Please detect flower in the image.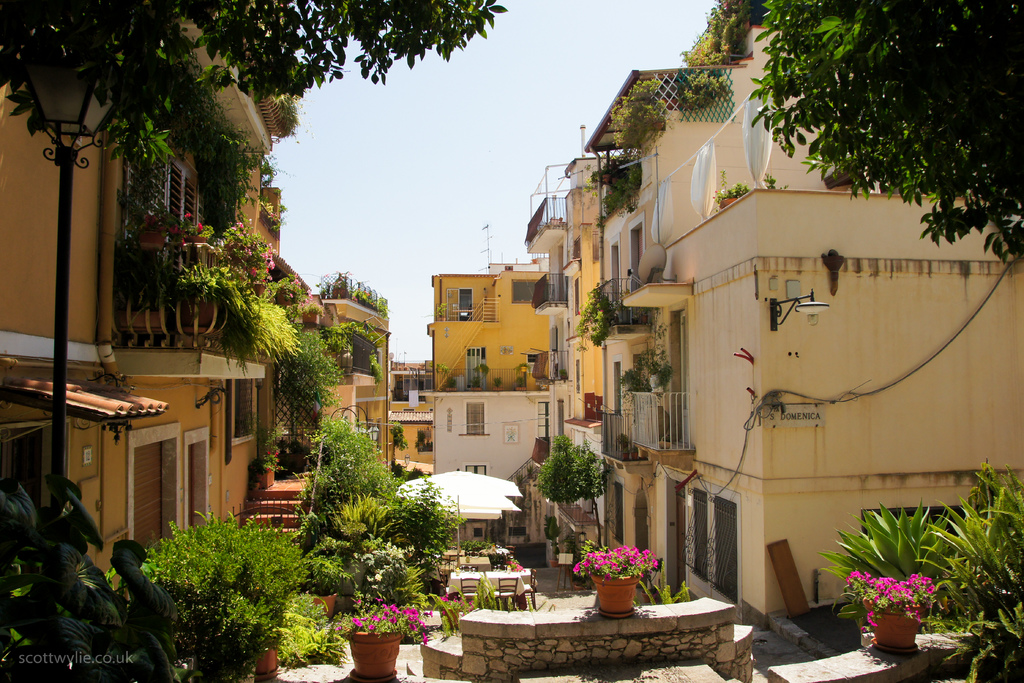
(left=351, top=616, right=362, bottom=625).
